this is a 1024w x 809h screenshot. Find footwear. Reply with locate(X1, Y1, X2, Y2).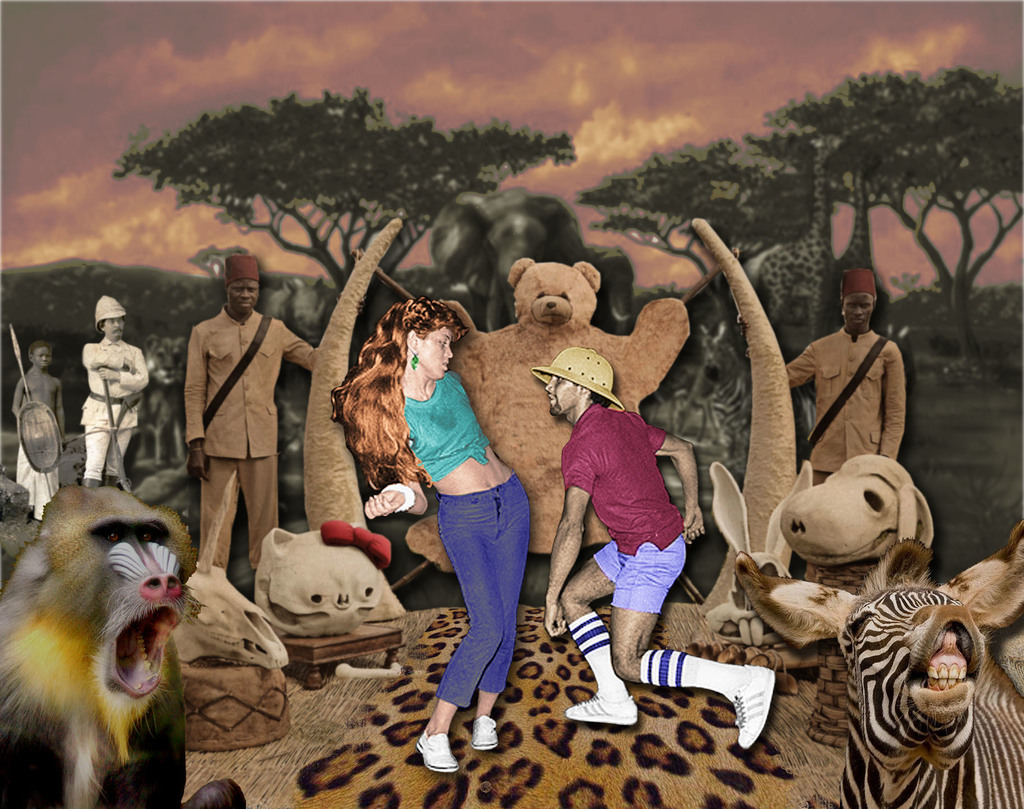
locate(734, 665, 776, 734).
